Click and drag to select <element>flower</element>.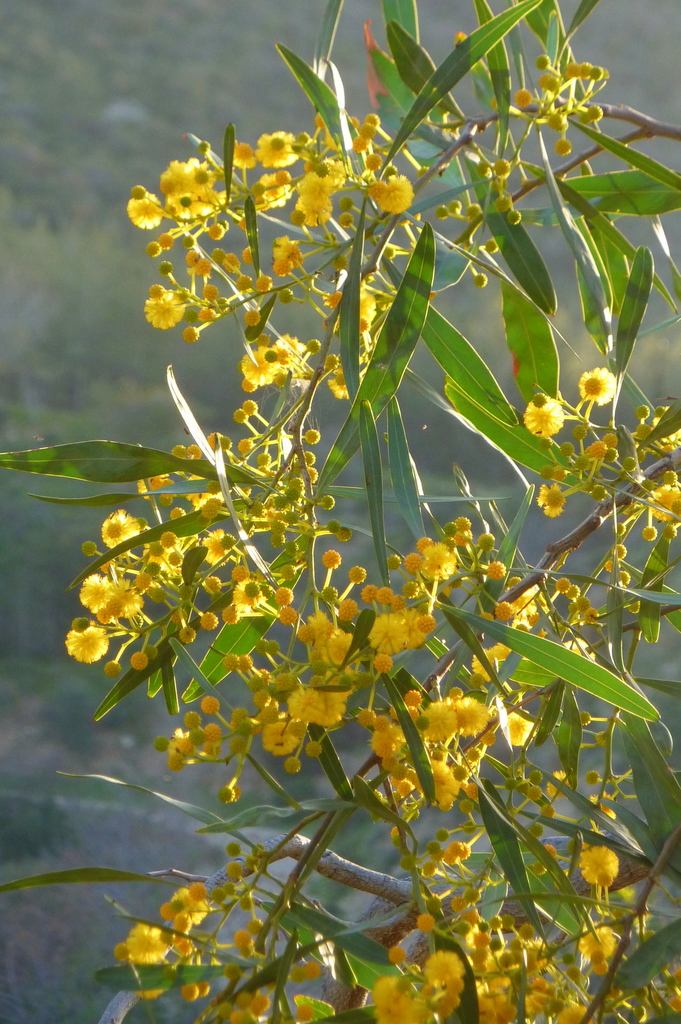
Selection: bbox=[534, 479, 562, 522].
